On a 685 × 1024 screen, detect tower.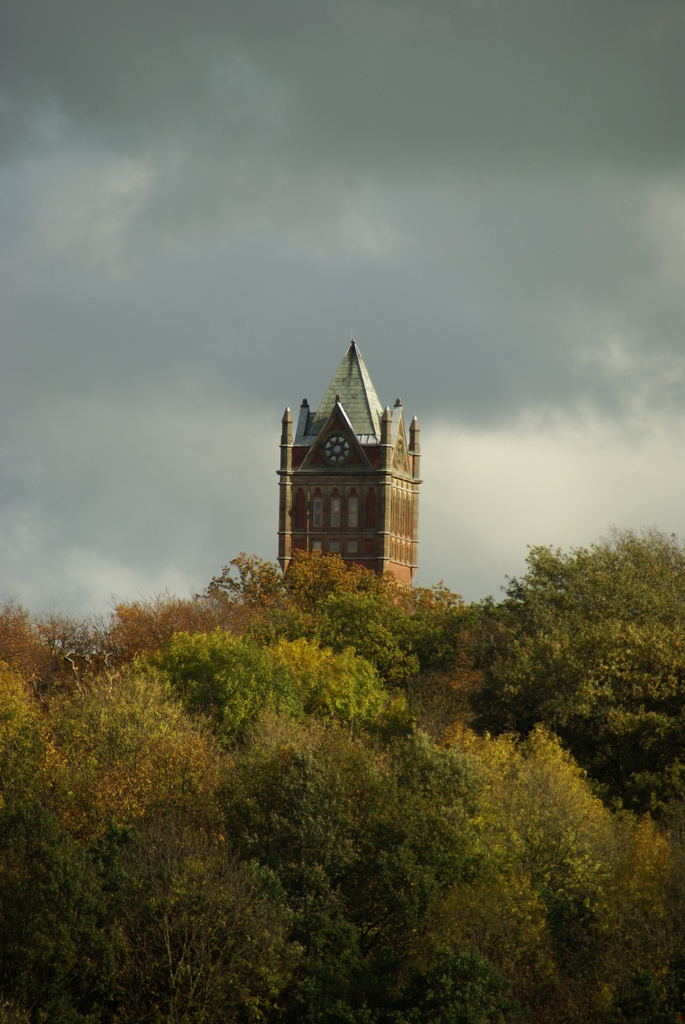
<bbox>248, 372, 418, 602</bbox>.
